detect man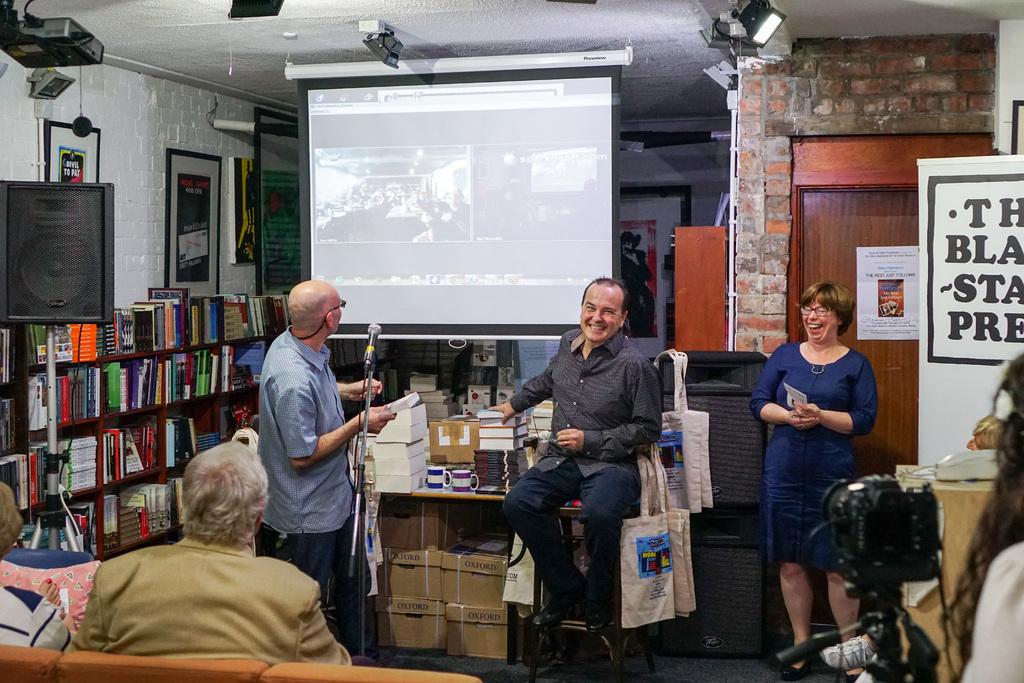
locate(255, 272, 394, 629)
